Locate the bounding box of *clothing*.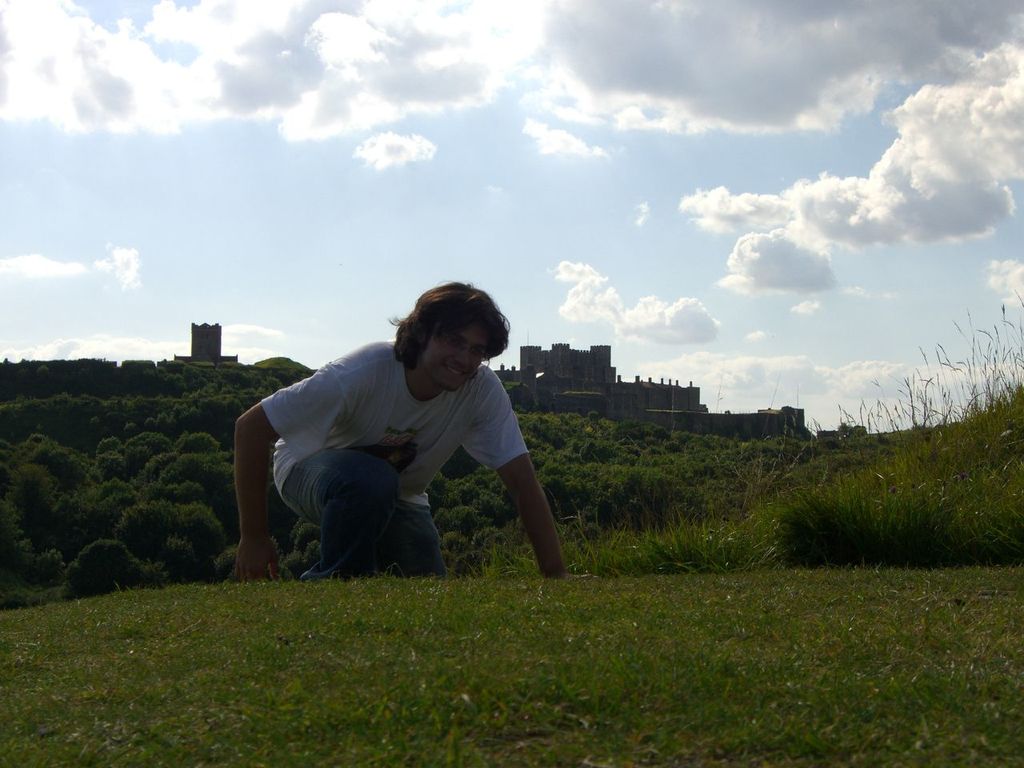
Bounding box: [234,321,549,551].
